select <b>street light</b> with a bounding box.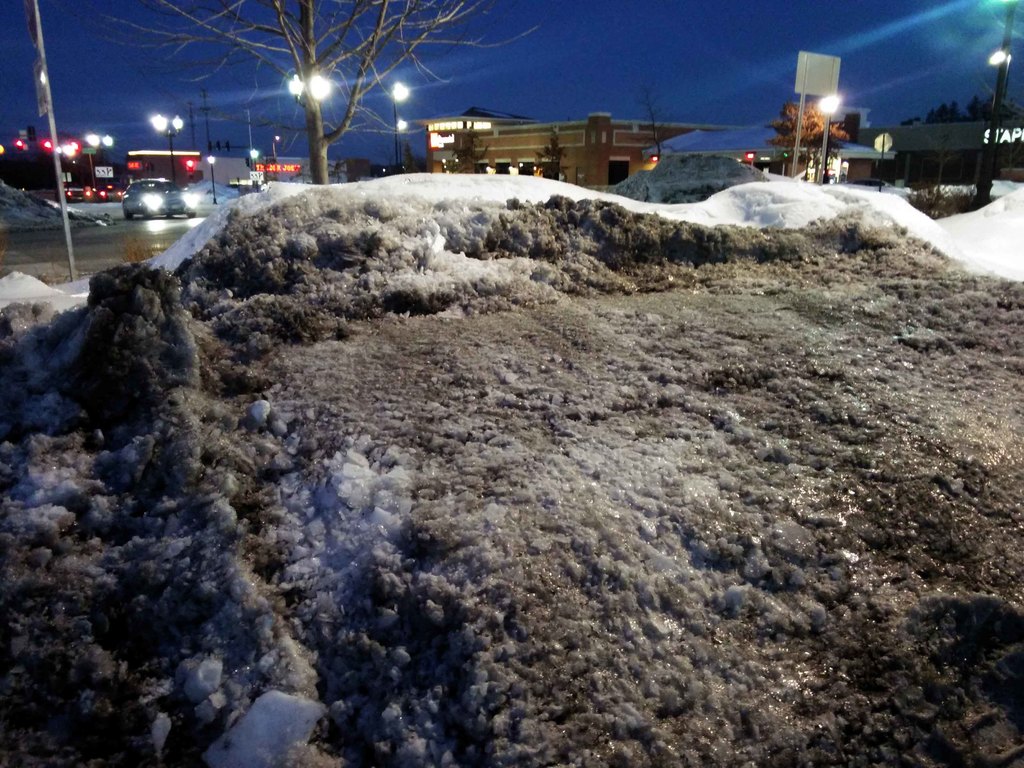
[150, 111, 185, 190].
